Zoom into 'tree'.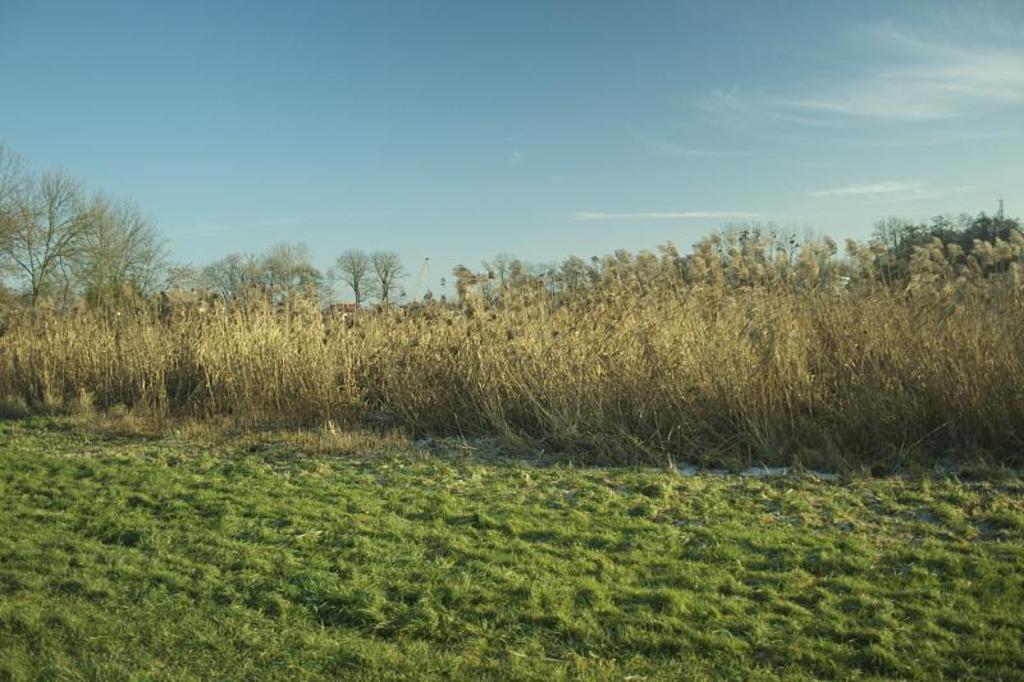
Zoom target: bbox=(1, 146, 174, 313).
